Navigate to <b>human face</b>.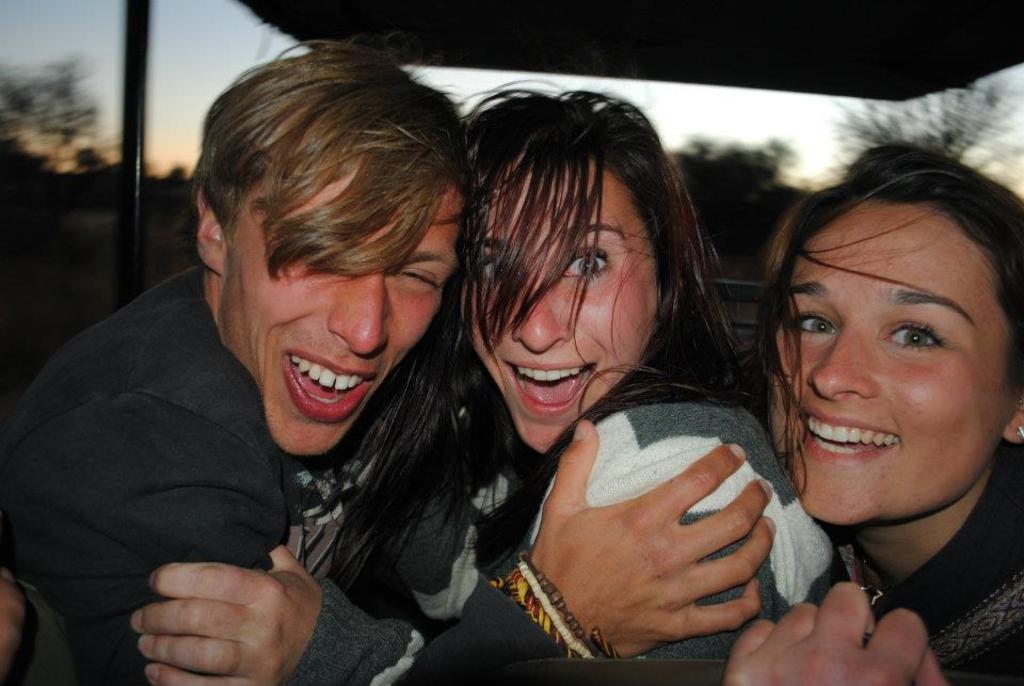
Navigation target: <box>777,194,1006,522</box>.
